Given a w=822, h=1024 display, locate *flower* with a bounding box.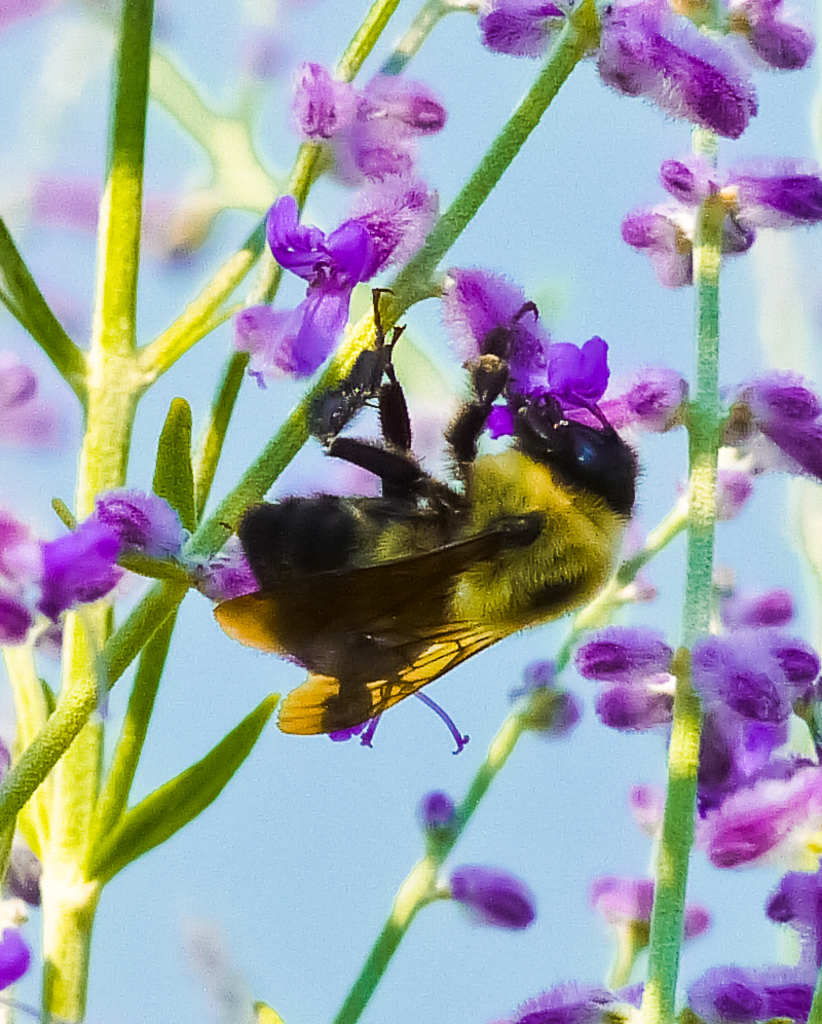
Located: rect(270, 158, 447, 293).
